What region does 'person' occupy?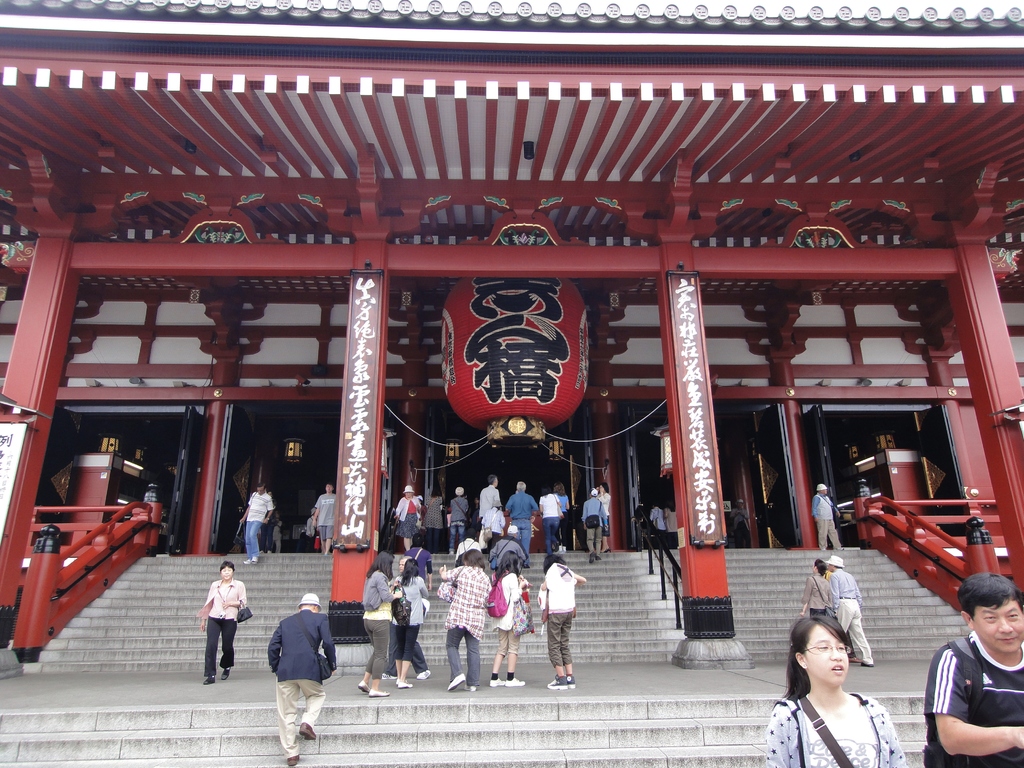
182:566:234:685.
